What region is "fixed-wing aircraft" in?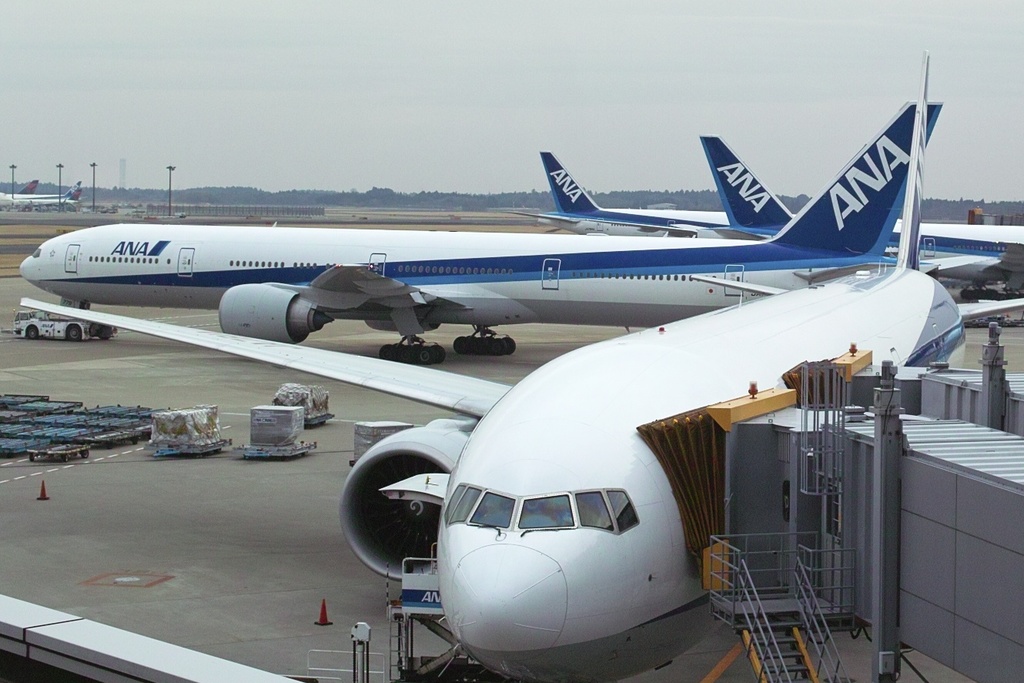
l=26, t=282, r=983, b=676.
